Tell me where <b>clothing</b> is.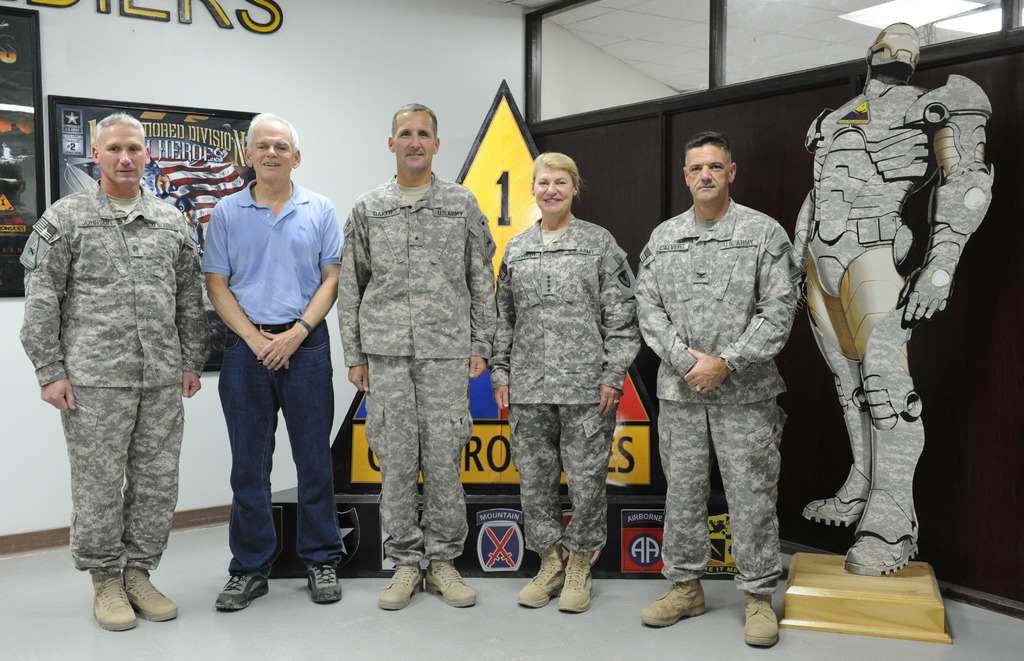
<b>clothing</b> is at 639/206/796/591.
